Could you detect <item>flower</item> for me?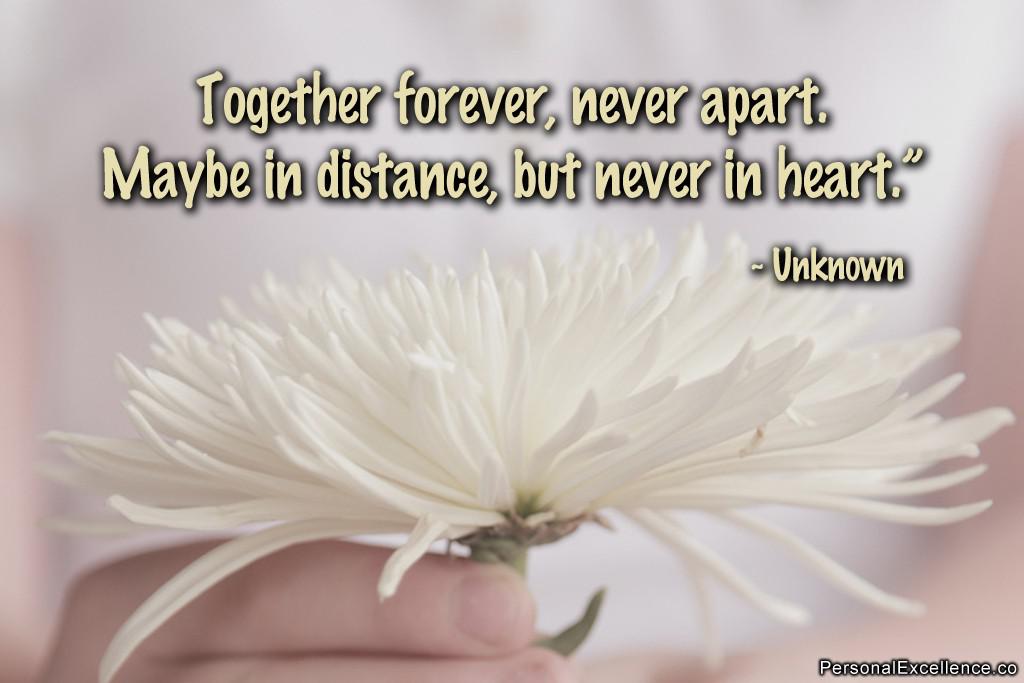
Detection result: <bbox>39, 232, 1023, 668</bbox>.
